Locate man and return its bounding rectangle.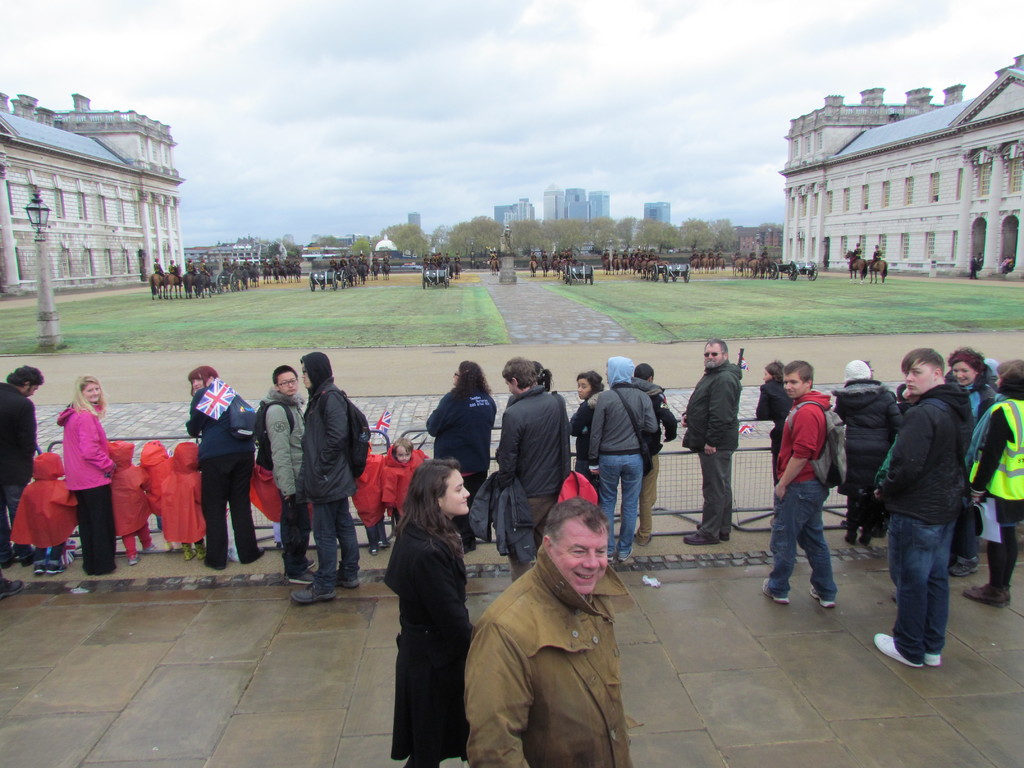
bbox=(166, 257, 180, 280).
